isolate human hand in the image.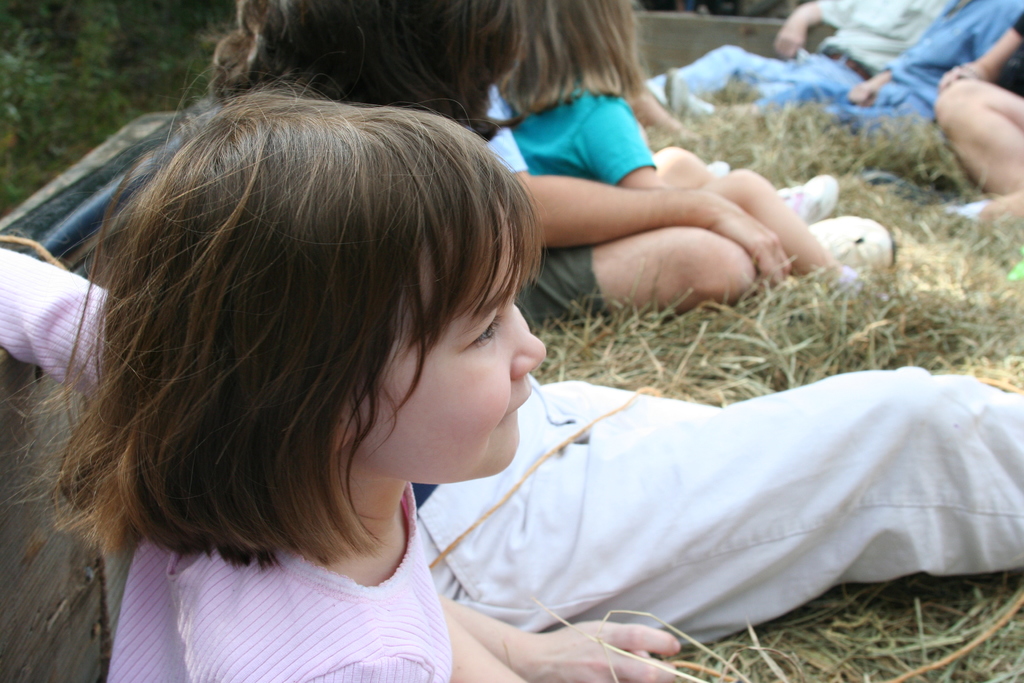
Isolated region: (left=846, top=72, right=885, bottom=108).
